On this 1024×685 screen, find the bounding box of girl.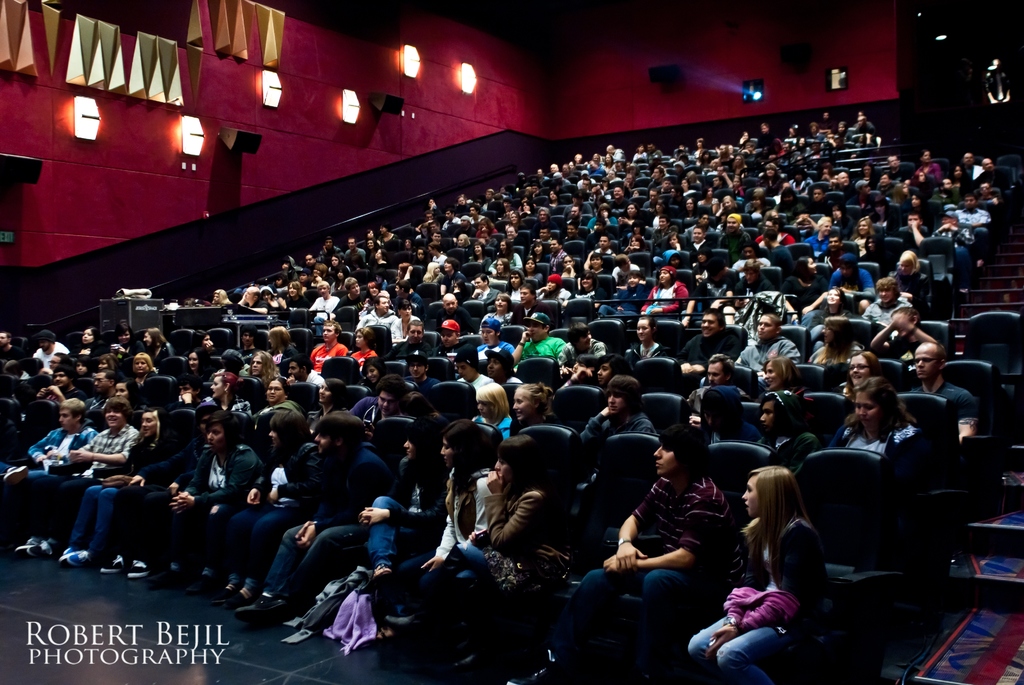
Bounding box: bbox=(520, 201, 538, 216).
